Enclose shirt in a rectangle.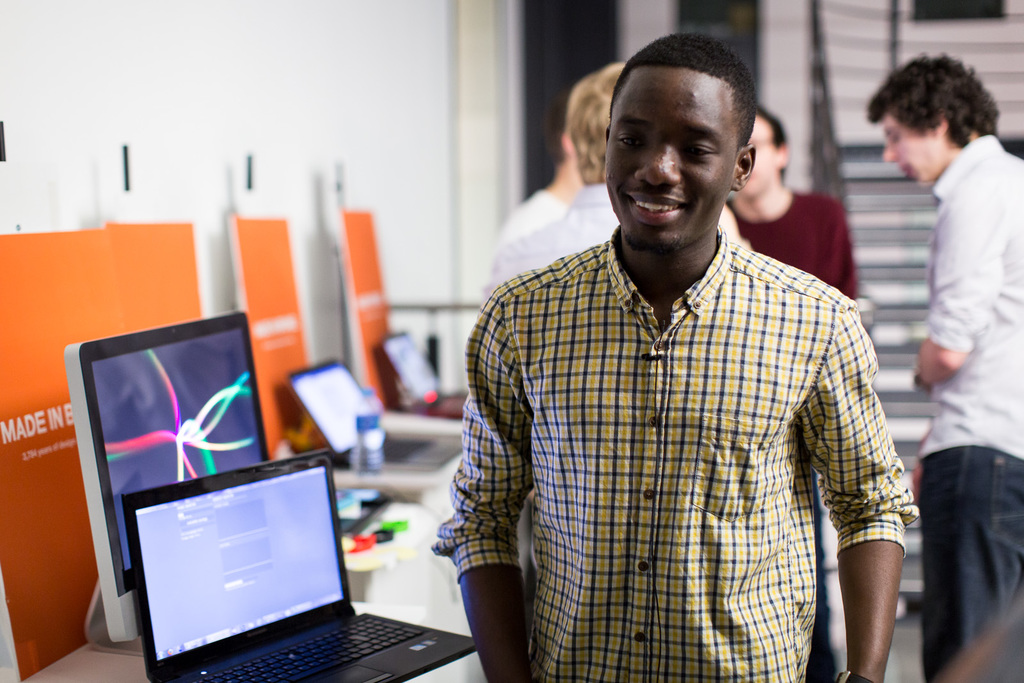
detection(434, 220, 922, 682).
